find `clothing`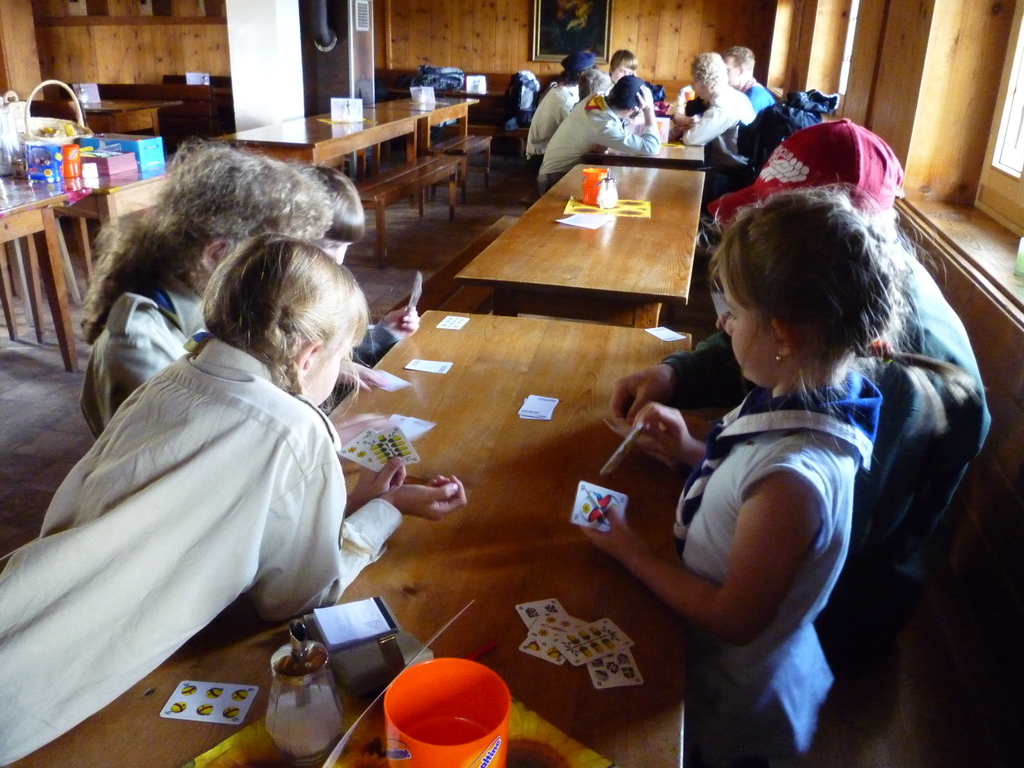
x1=22, y1=264, x2=393, y2=723
